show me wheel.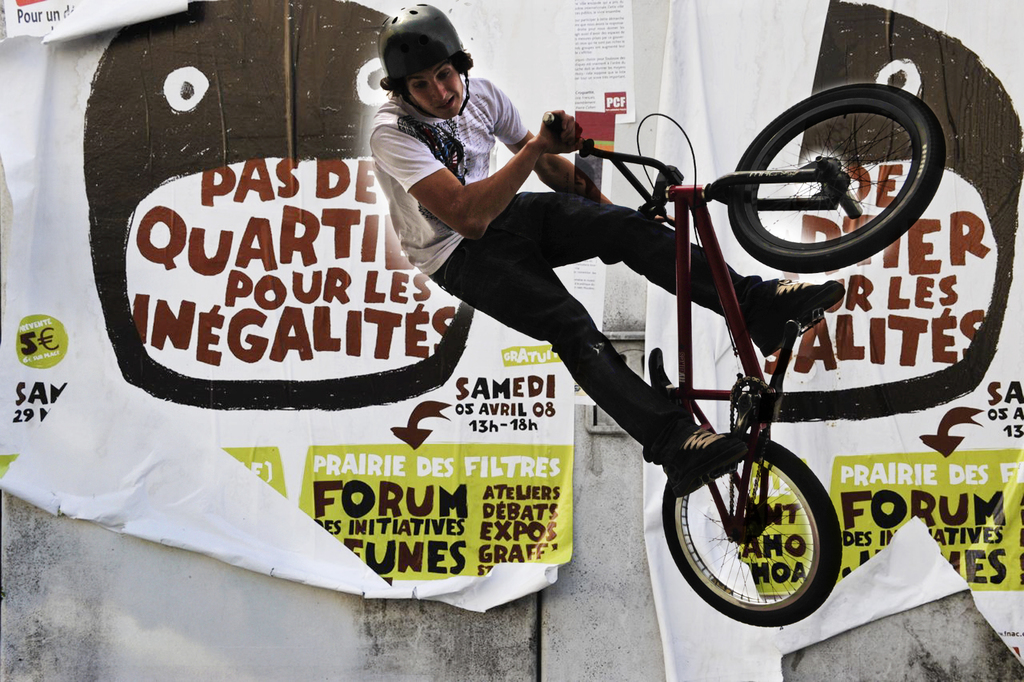
wheel is here: left=727, top=83, right=950, bottom=278.
